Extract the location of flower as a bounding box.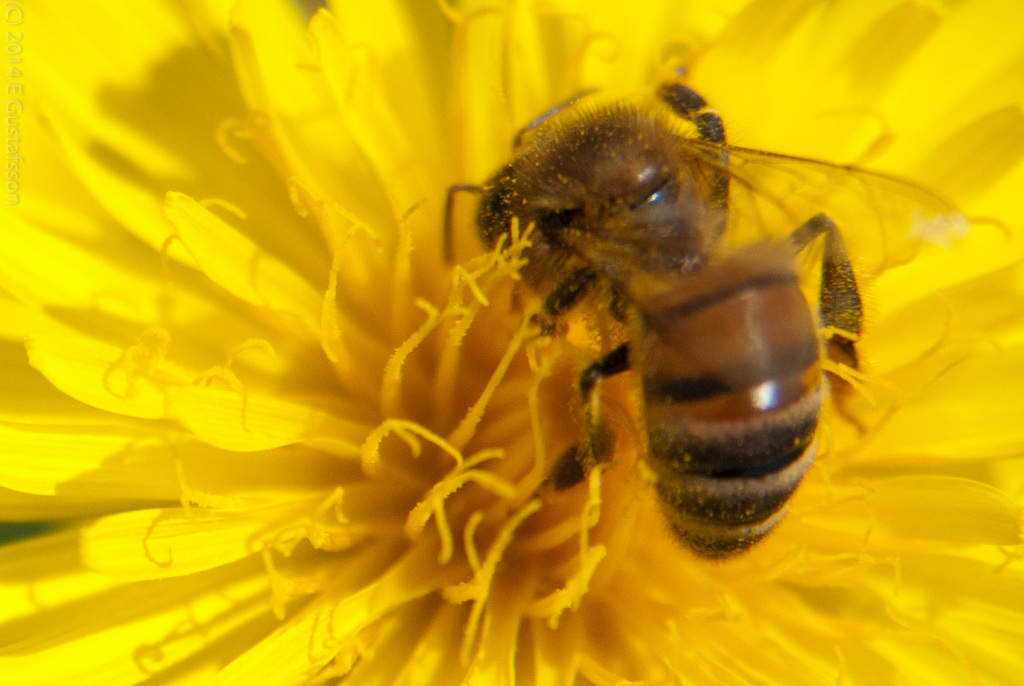
0 0 1023 685.
